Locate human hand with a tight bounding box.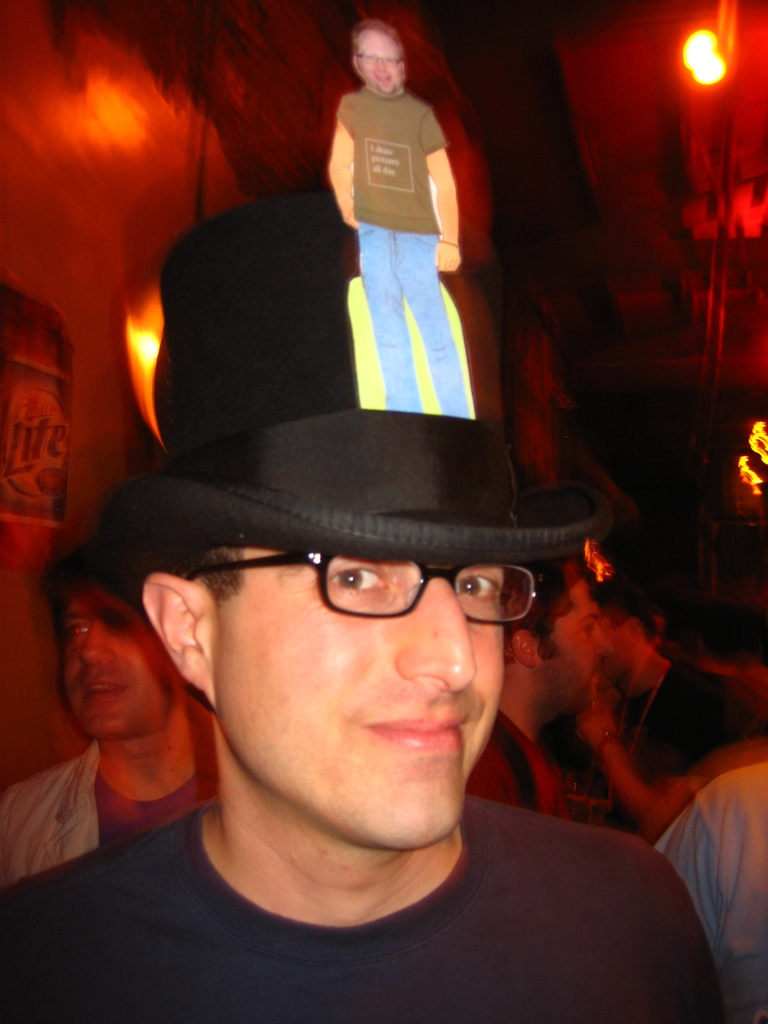
(left=572, top=706, right=618, bottom=751).
